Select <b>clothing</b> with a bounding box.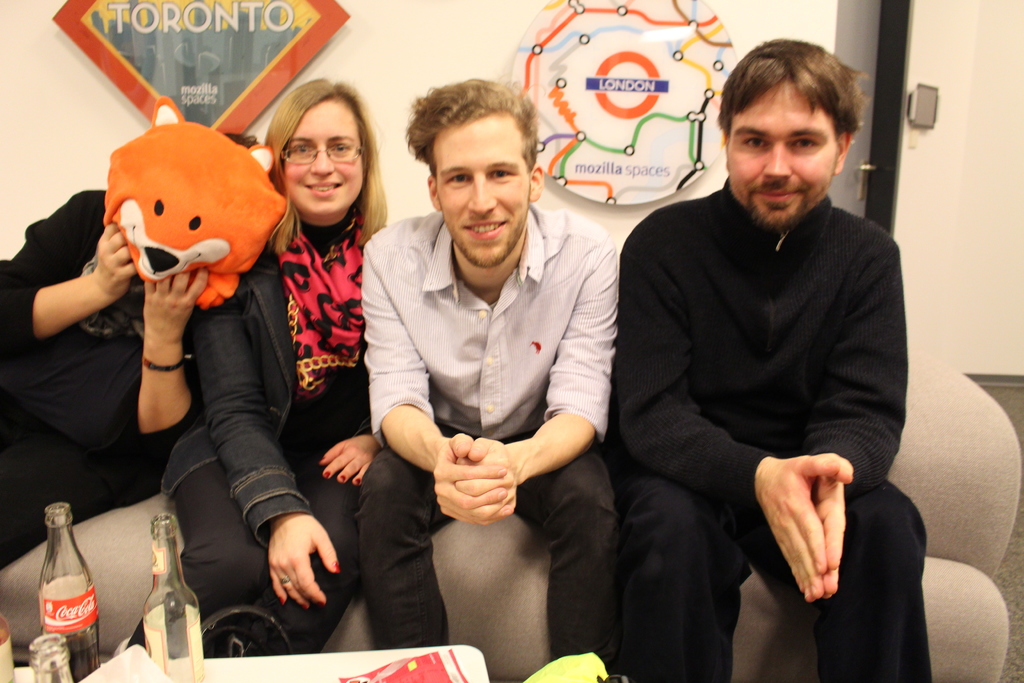
[607, 178, 931, 682].
